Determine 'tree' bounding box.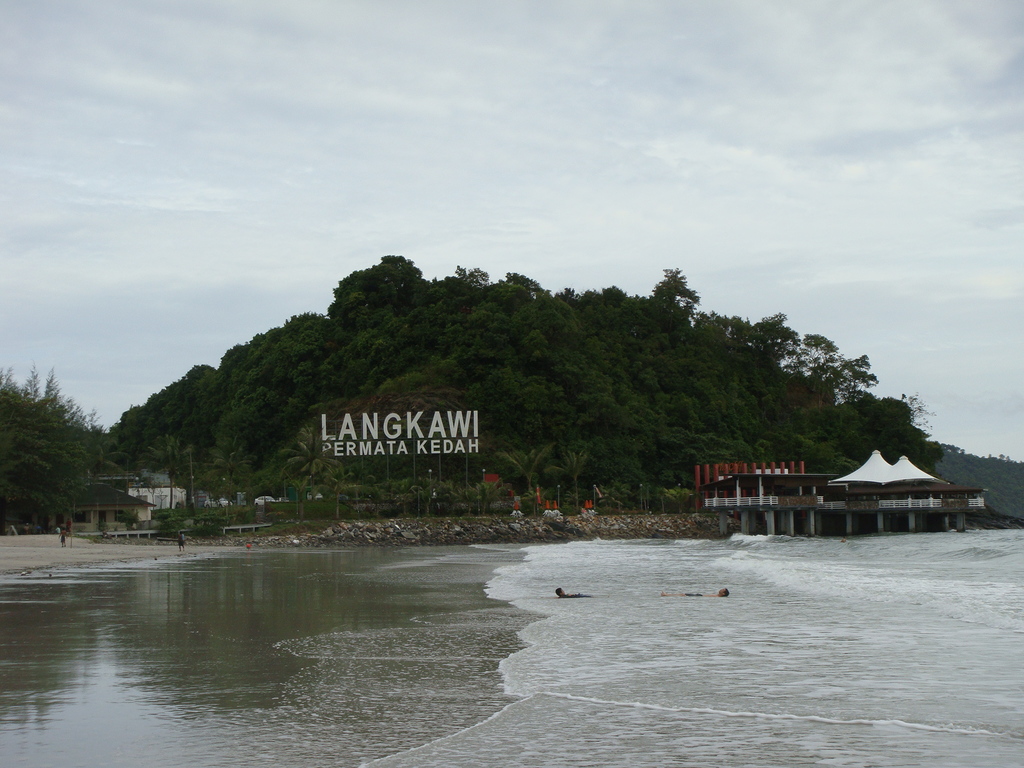
Determined: box=[329, 474, 353, 532].
